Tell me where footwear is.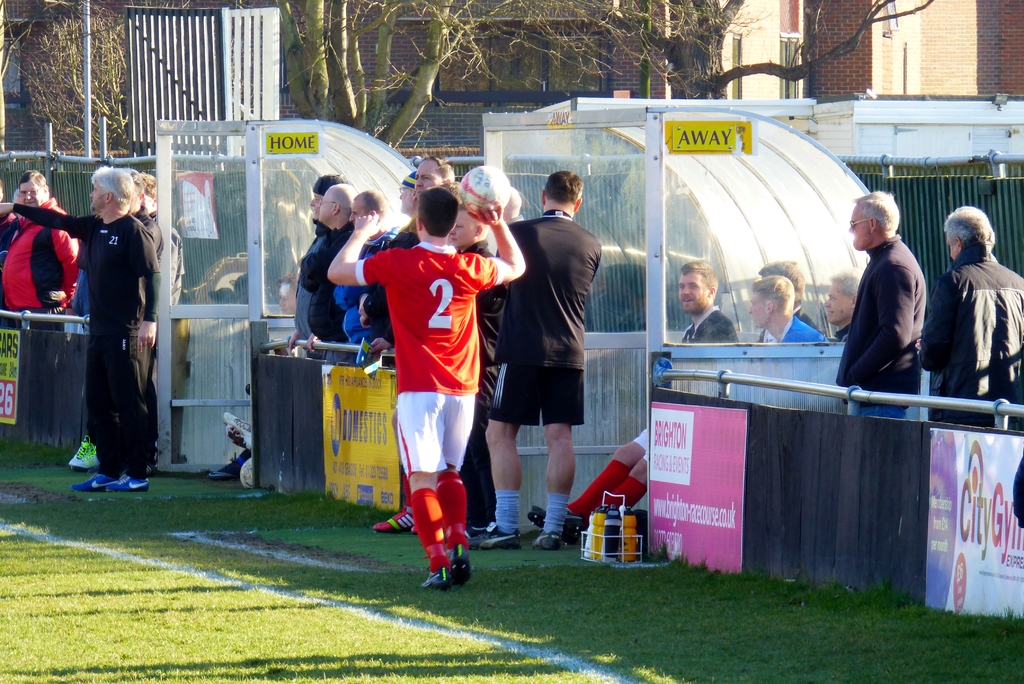
footwear is at crop(529, 502, 543, 510).
